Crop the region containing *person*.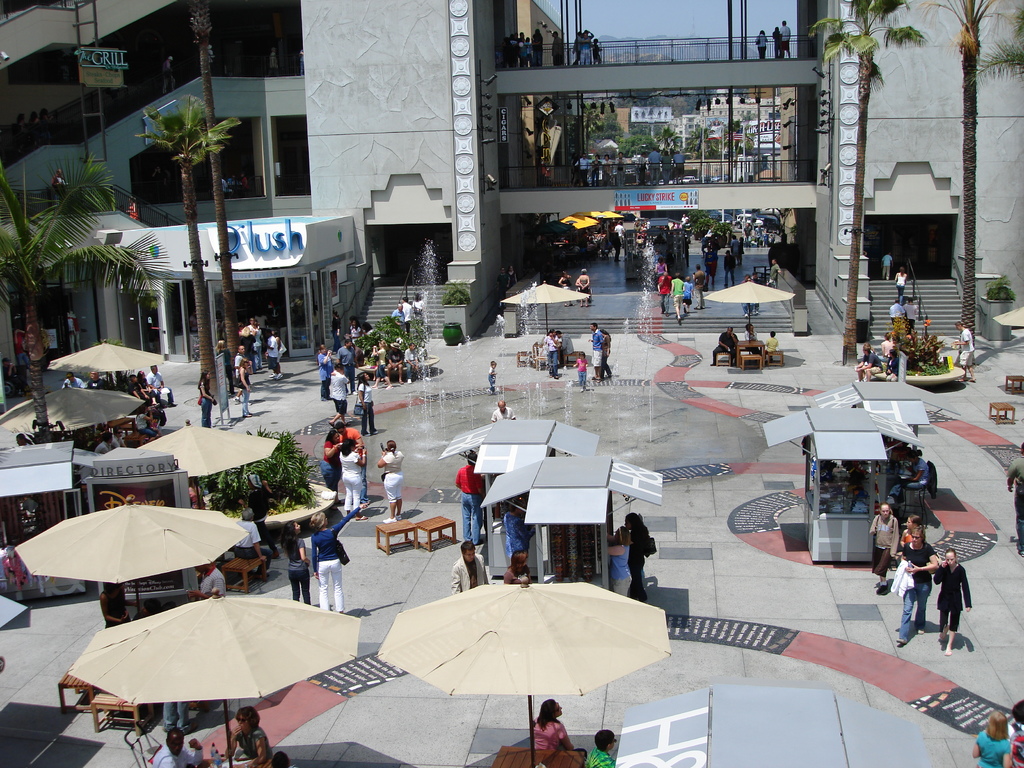
Crop region: (x1=680, y1=275, x2=693, y2=313).
